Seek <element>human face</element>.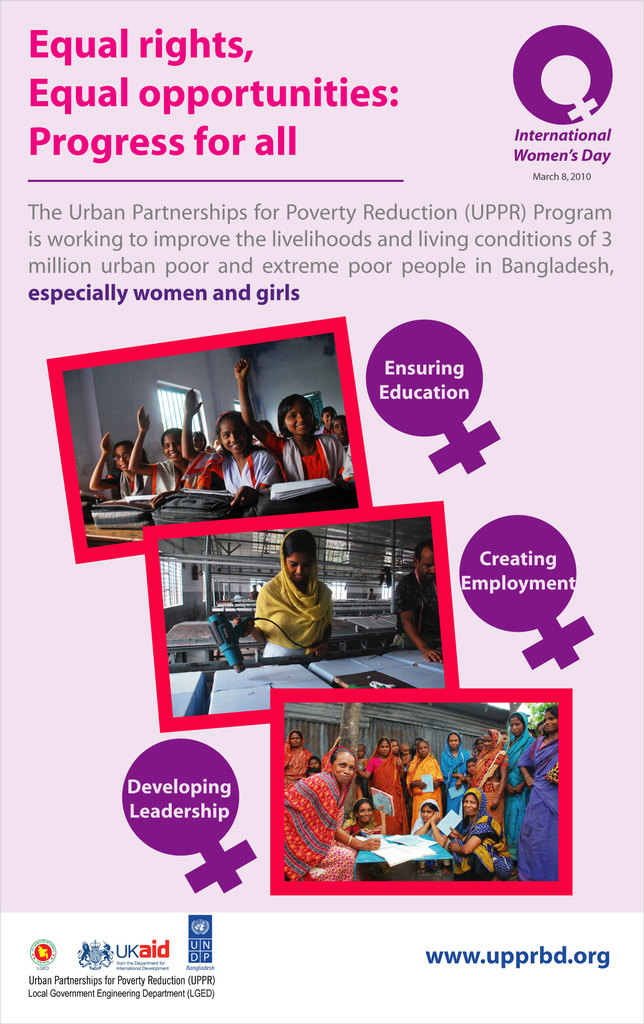
[left=483, top=735, right=491, bottom=747].
